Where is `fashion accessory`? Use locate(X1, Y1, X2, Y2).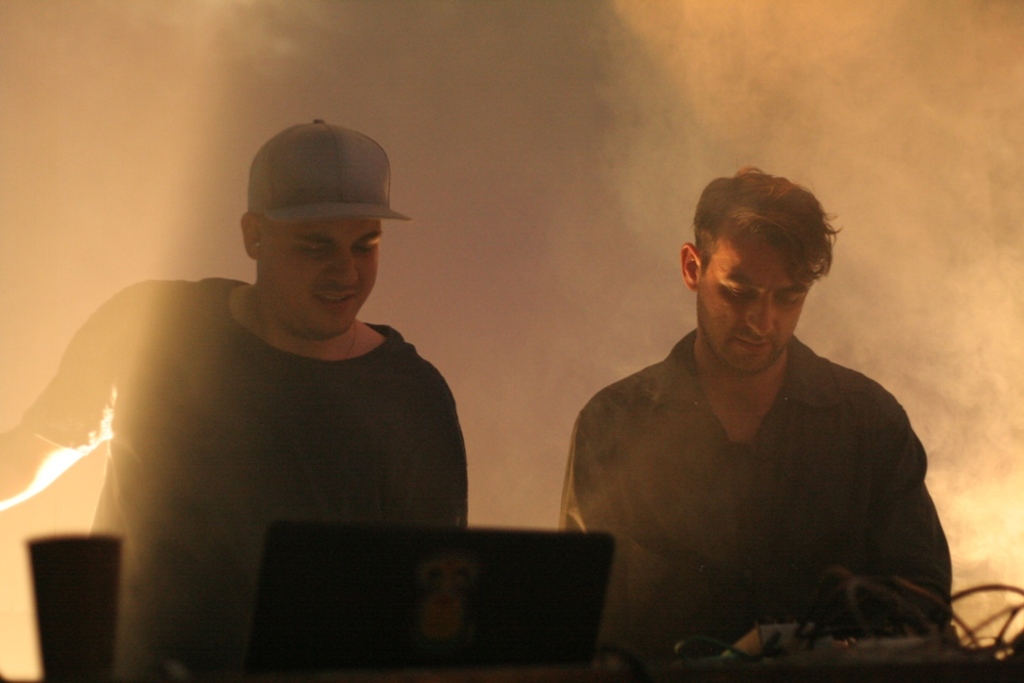
locate(243, 117, 415, 225).
